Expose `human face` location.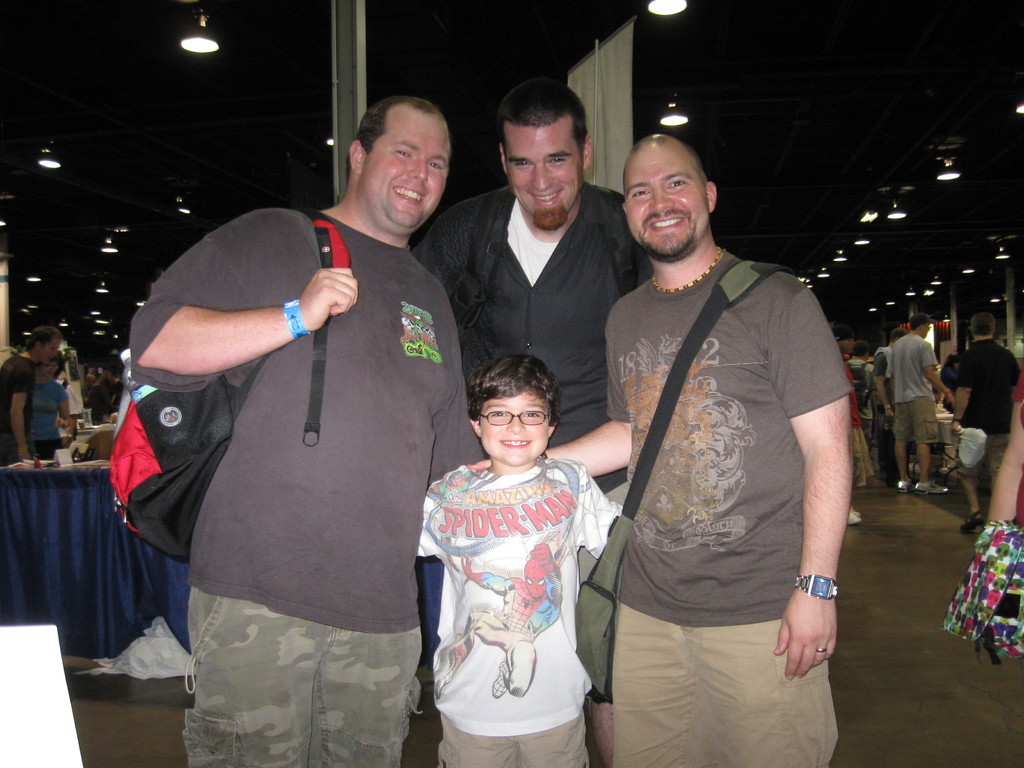
Exposed at BBox(46, 342, 60, 364).
